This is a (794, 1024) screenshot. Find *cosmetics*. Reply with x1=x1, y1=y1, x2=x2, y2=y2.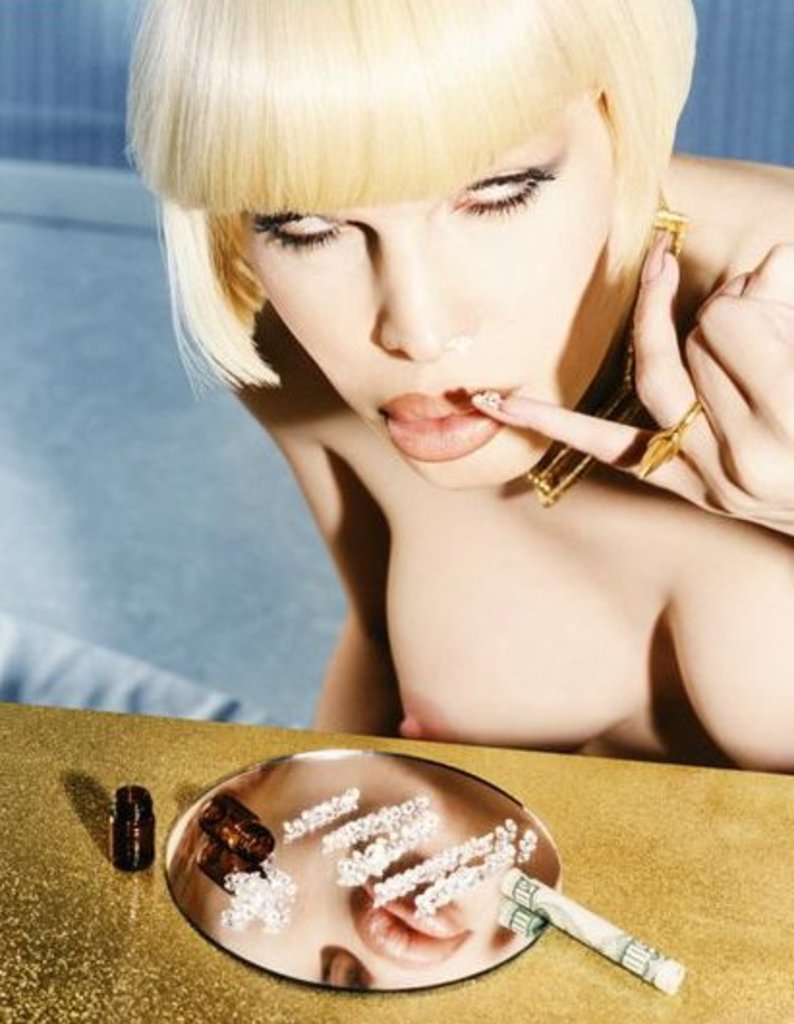
x1=97, y1=775, x2=162, y2=873.
